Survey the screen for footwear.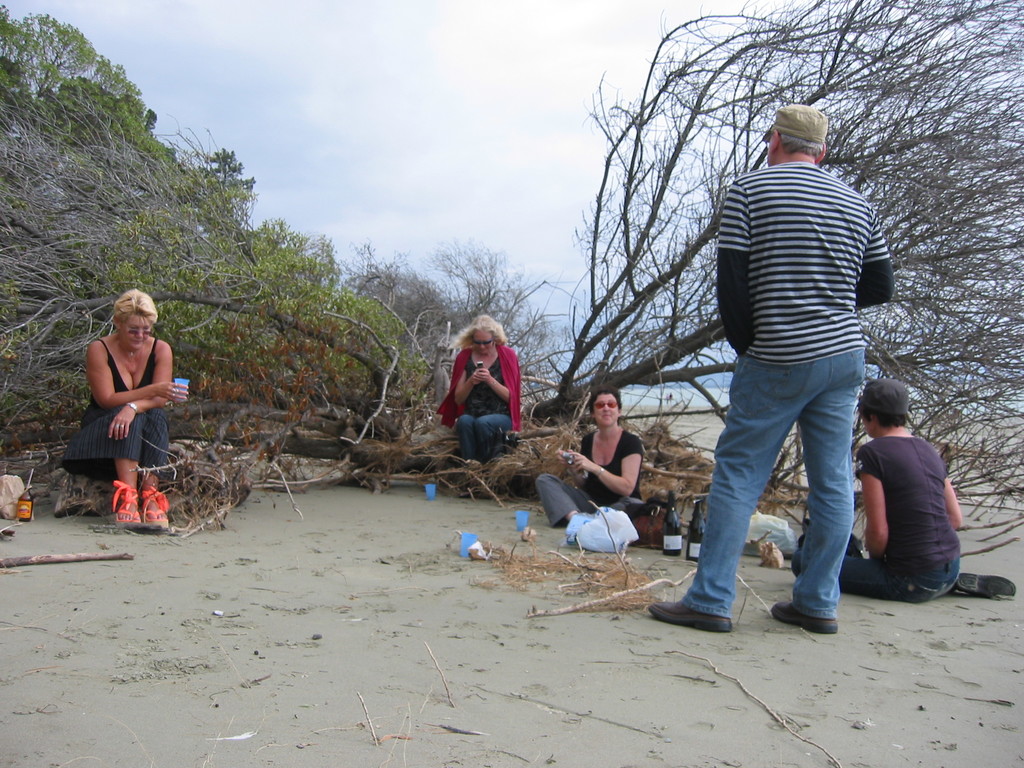
Survey found: BBox(647, 595, 733, 637).
